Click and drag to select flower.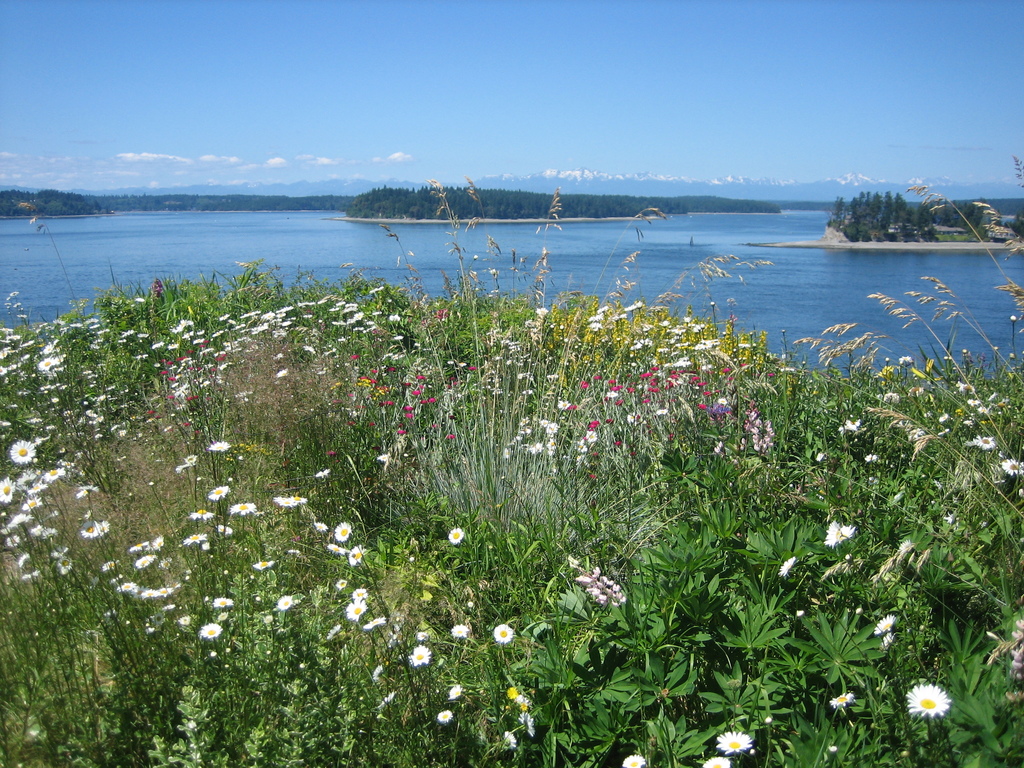
Selection: {"left": 152, "top": 610, "right": 164, "bottom": 625}.
